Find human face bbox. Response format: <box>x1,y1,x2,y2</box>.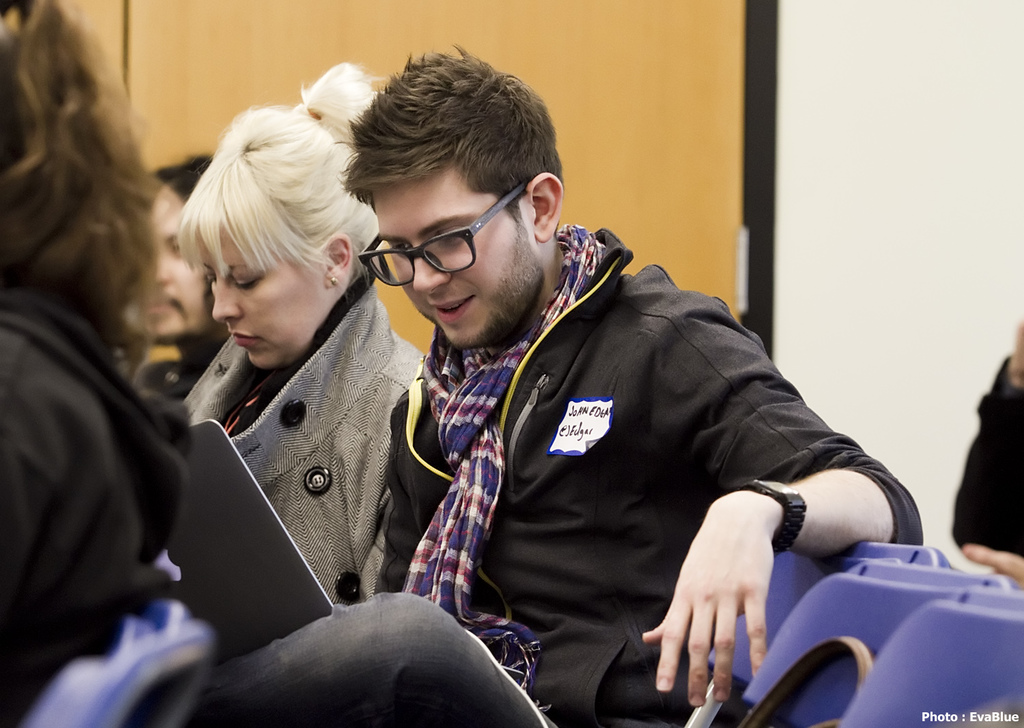
<box>371,175,544,355</box>.
